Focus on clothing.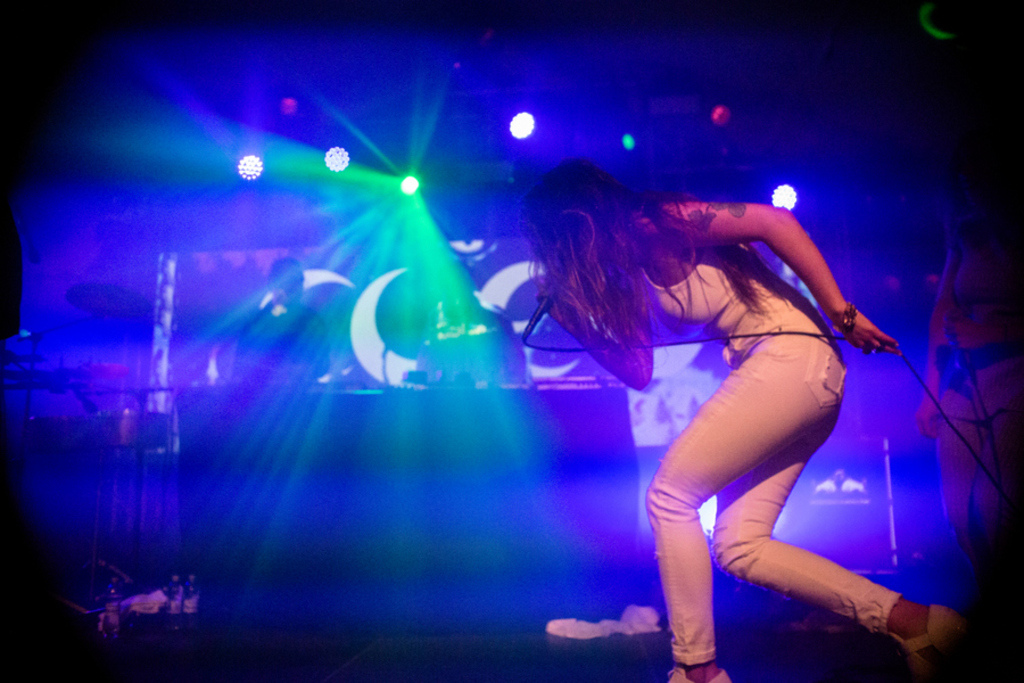
Focused at (x1=423, y1=304, x2=507, y2=387).
